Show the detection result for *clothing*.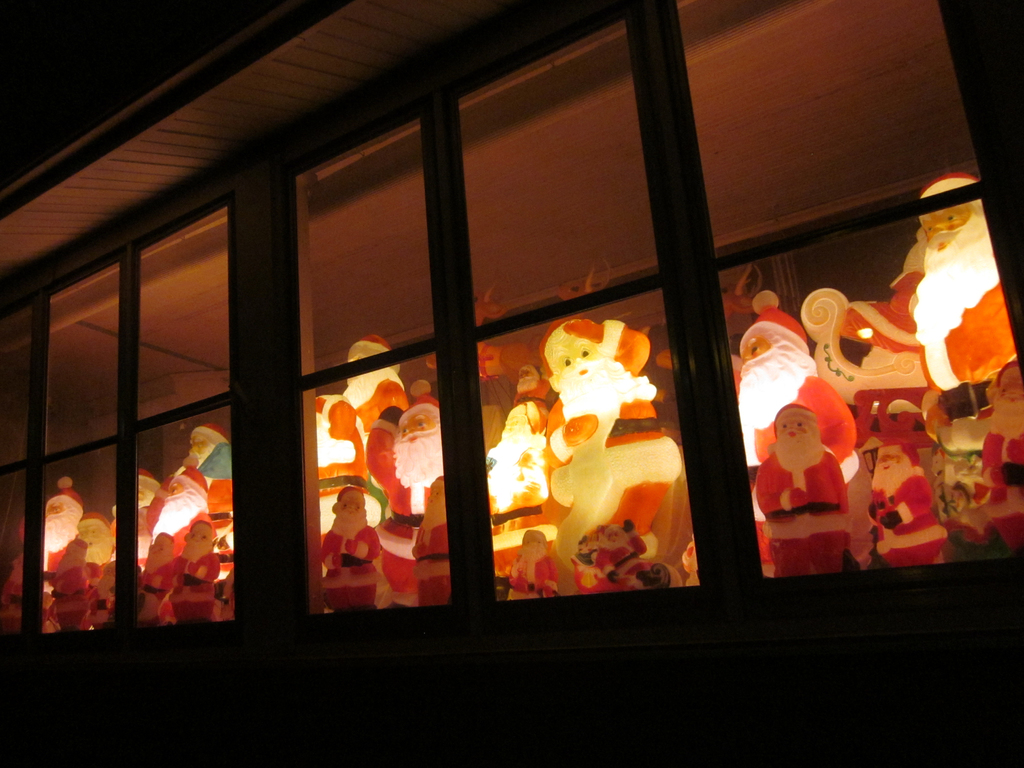
[321,526,386,615].
